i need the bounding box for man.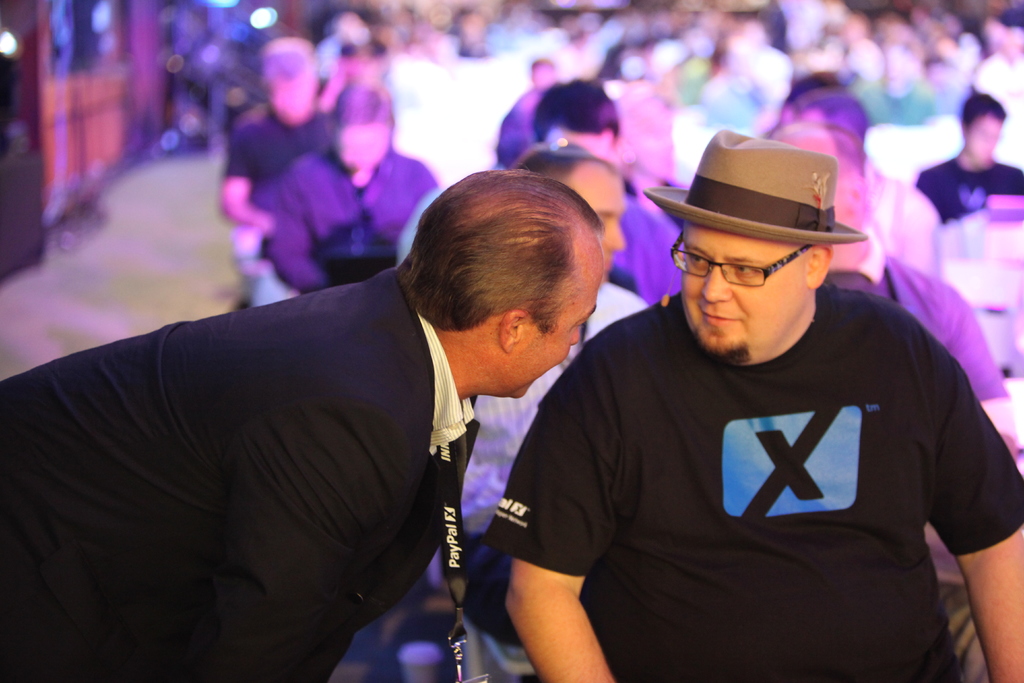
Here it is: locate(918, 83, 1023, 264).
